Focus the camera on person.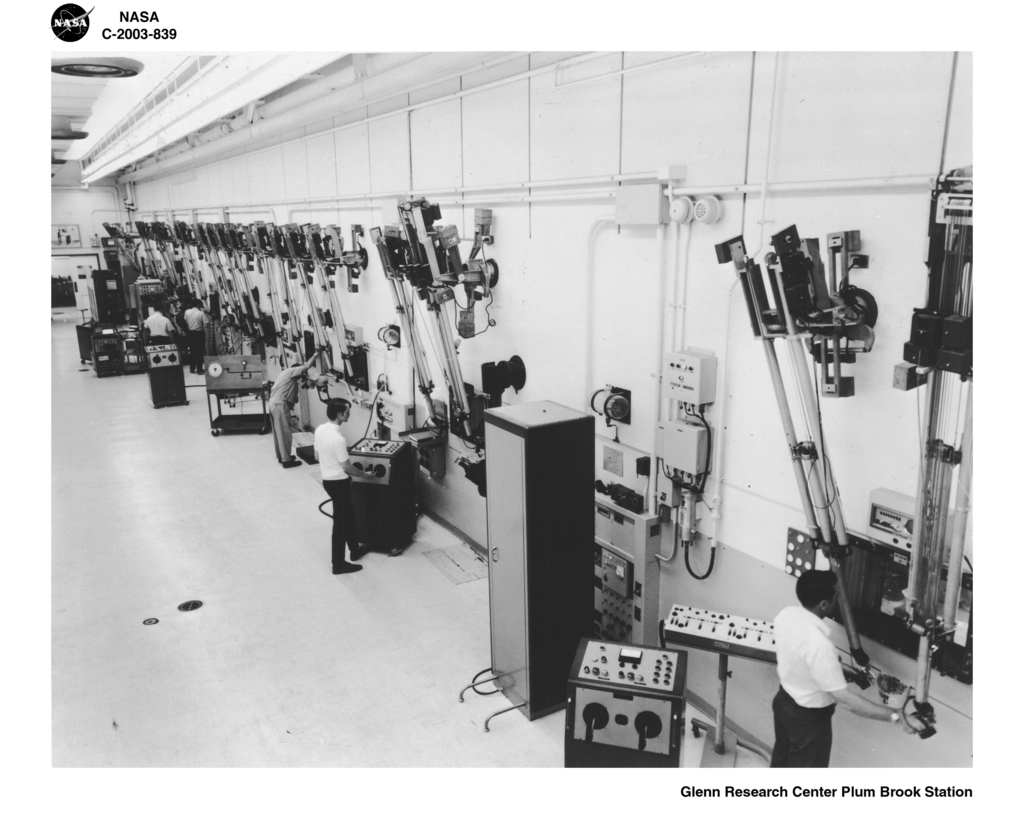
Focus region: (184, 299, 205, 372).
